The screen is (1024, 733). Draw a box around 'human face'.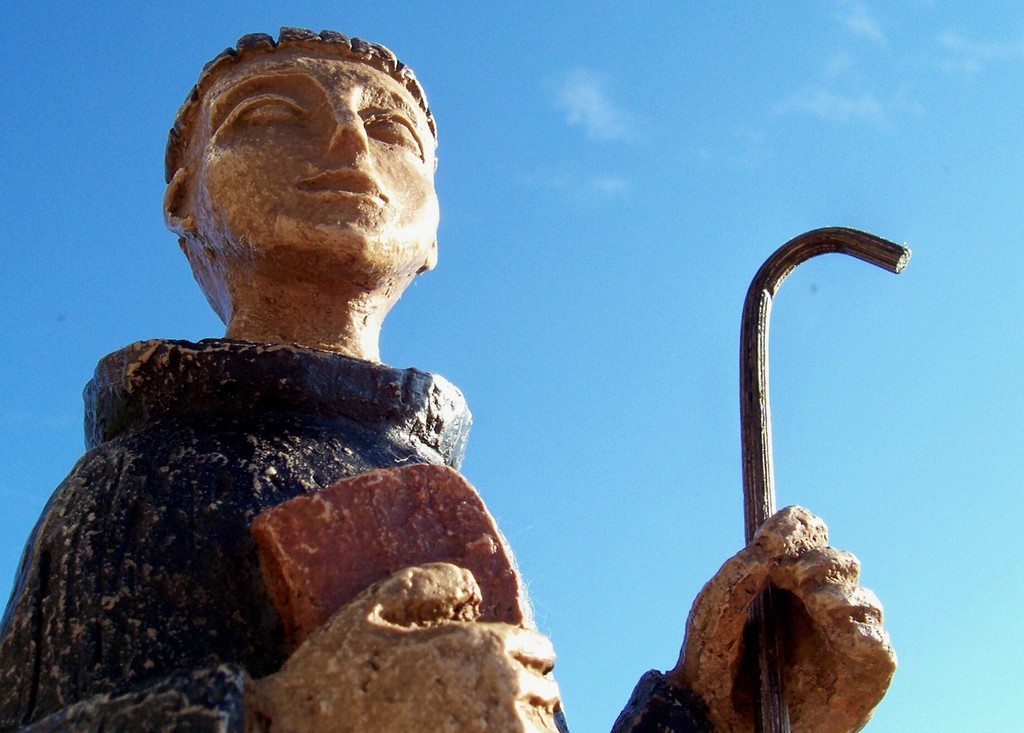
Rect(179, 47, 443, 265).
